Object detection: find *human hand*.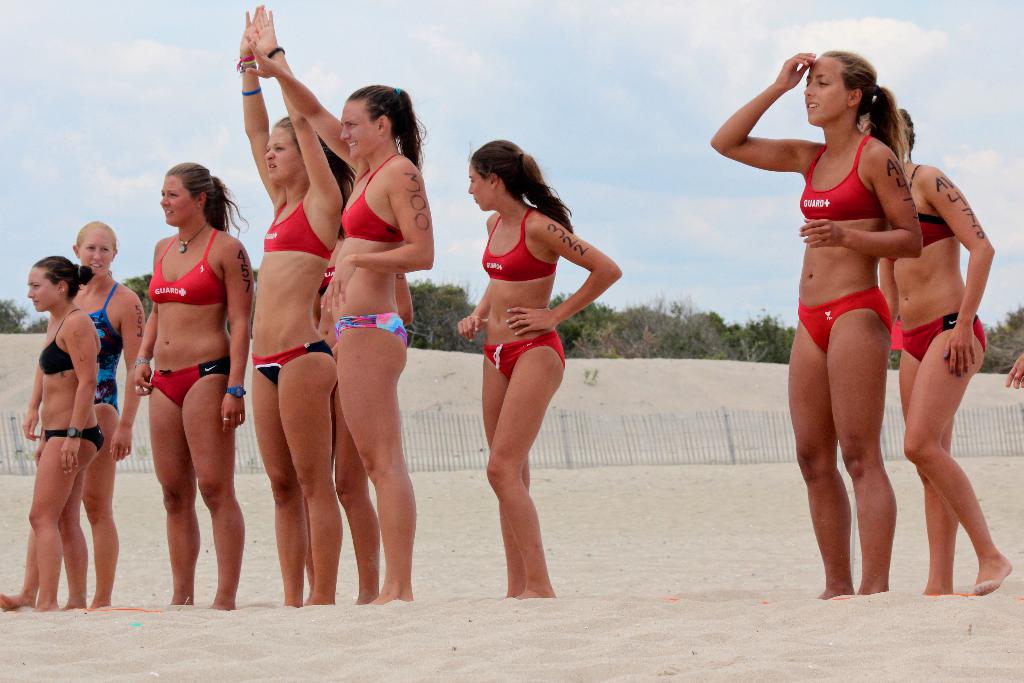
box=[330, 341, 337, 363].
